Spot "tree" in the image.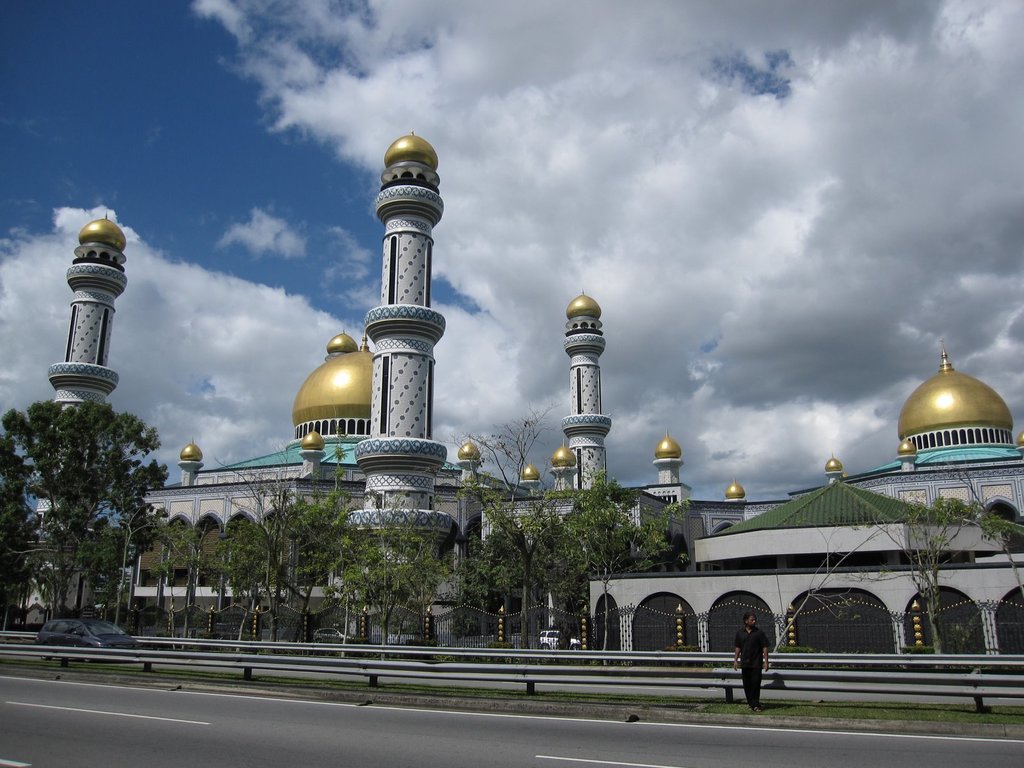
"tree" found at [left=280, top=410, right=353, bottom=647].
